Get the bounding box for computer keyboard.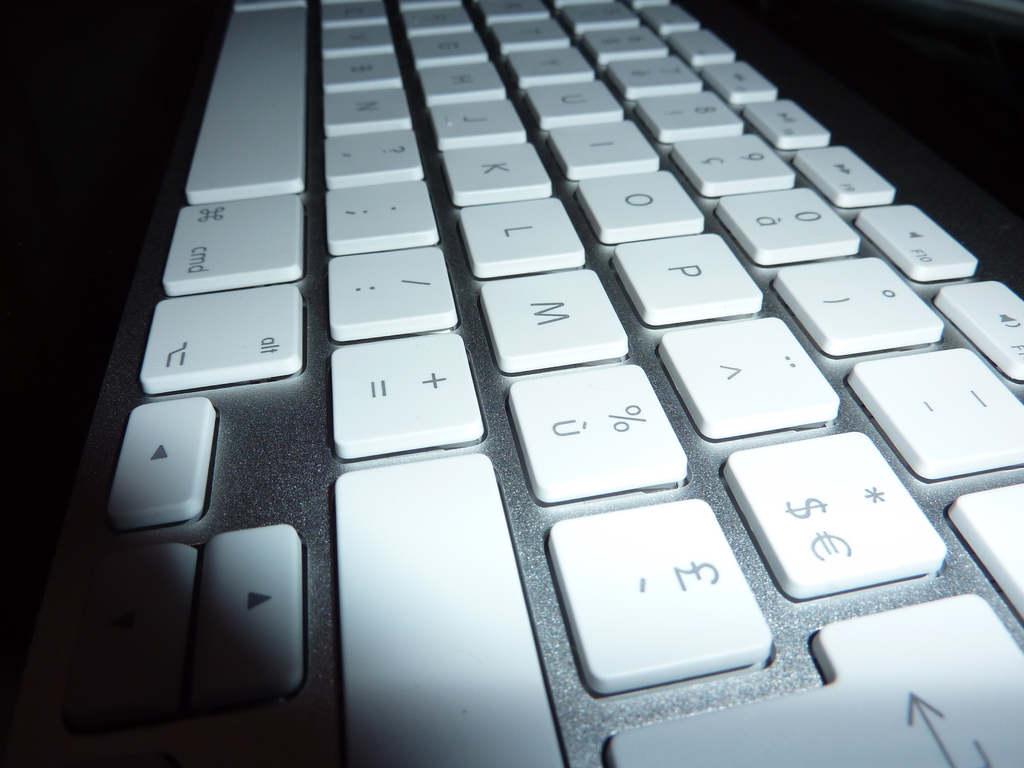
region(0, 0, 1023, 767).
